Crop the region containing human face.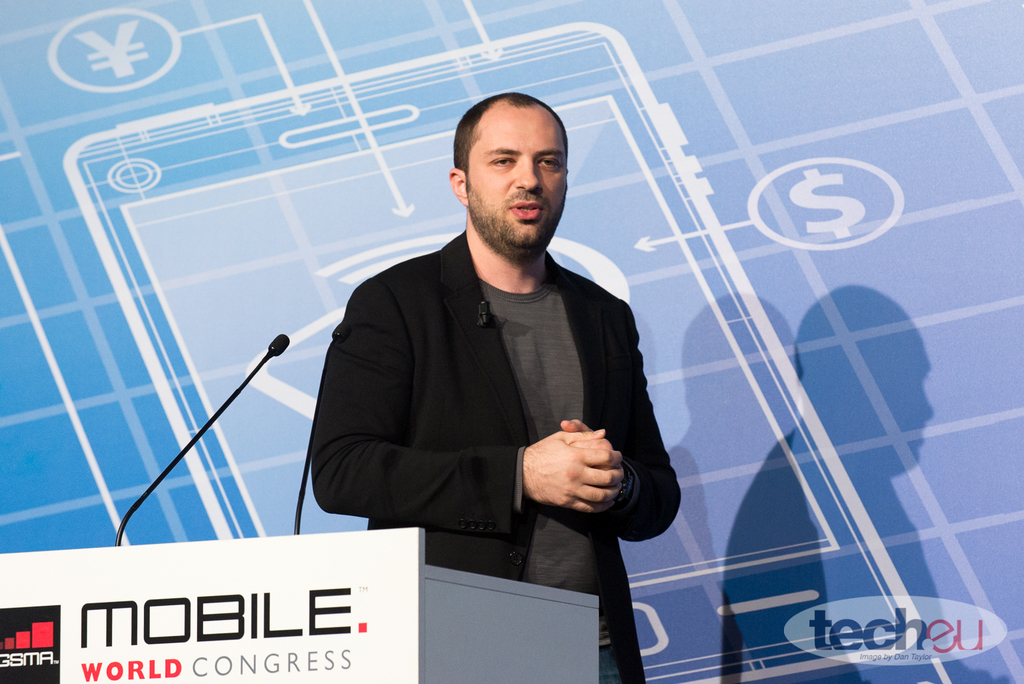
Crop region: bbox(465, 112, 564, 256).
